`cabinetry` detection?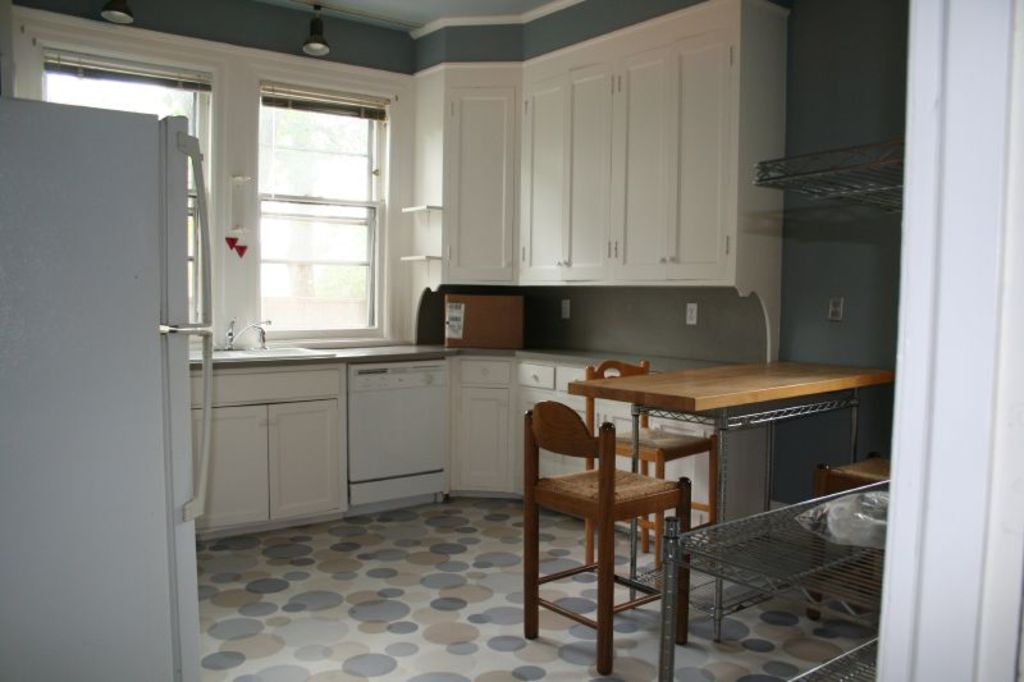
detection(452, 354, 708, 499)
